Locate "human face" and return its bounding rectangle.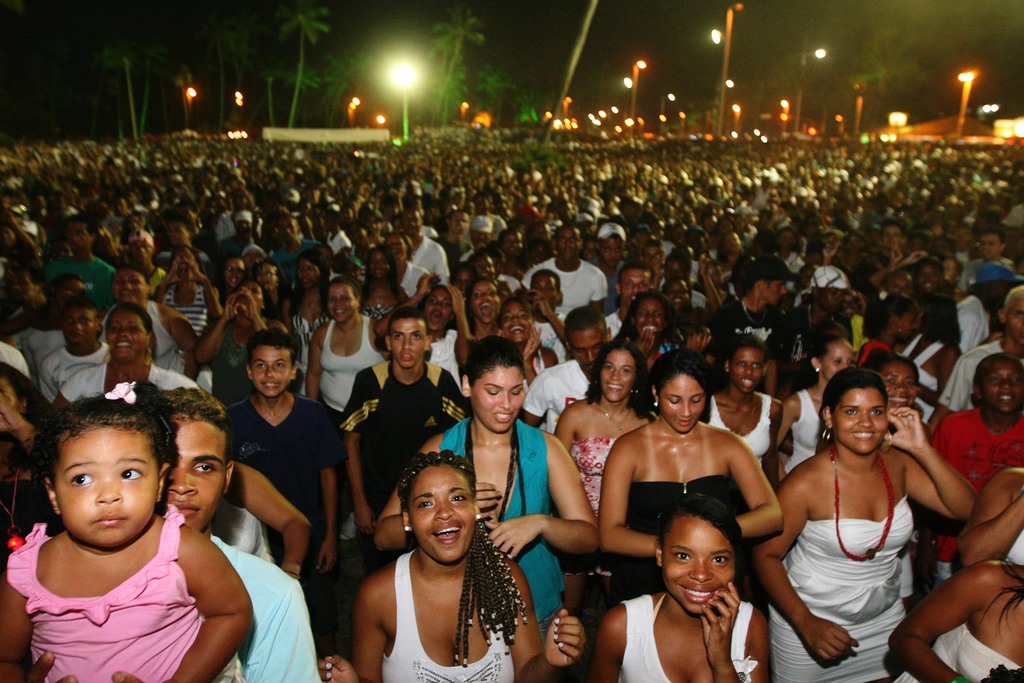
<region>106, 306, 143, 357</region>.
